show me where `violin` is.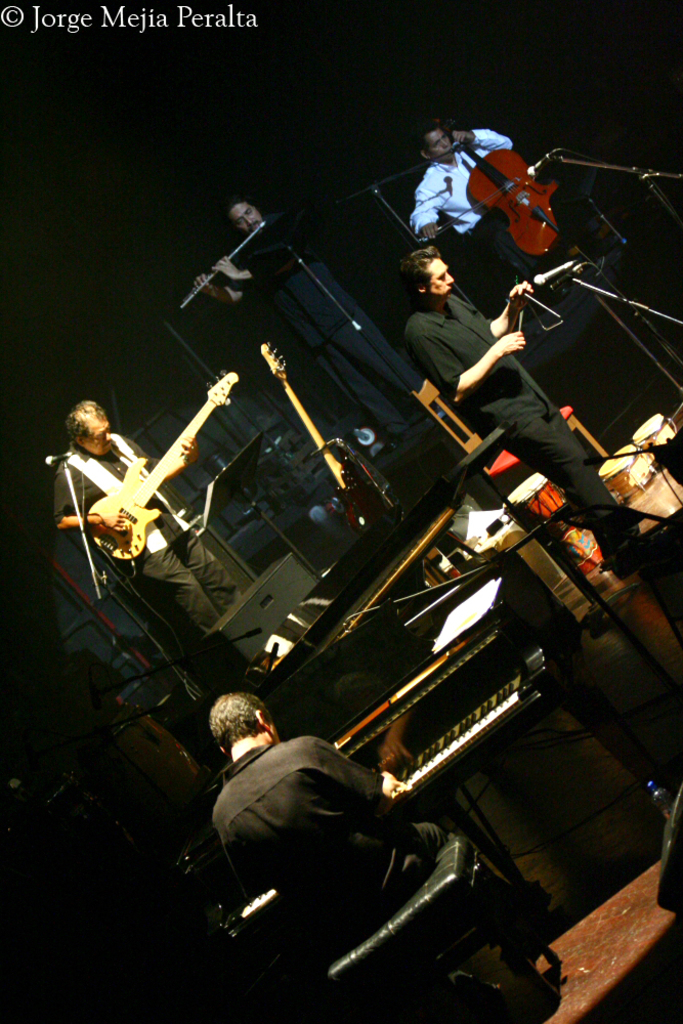
`violin` is at crop(428, 121, 590, 258).
